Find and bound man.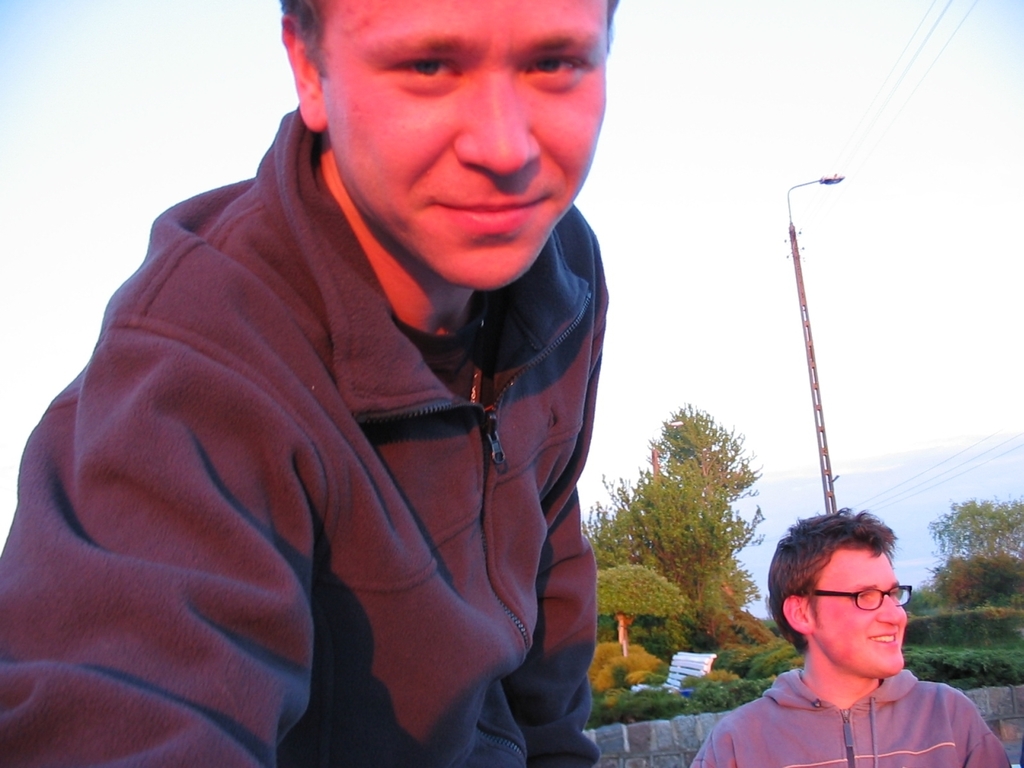
Bound: 5:0:714:767.
